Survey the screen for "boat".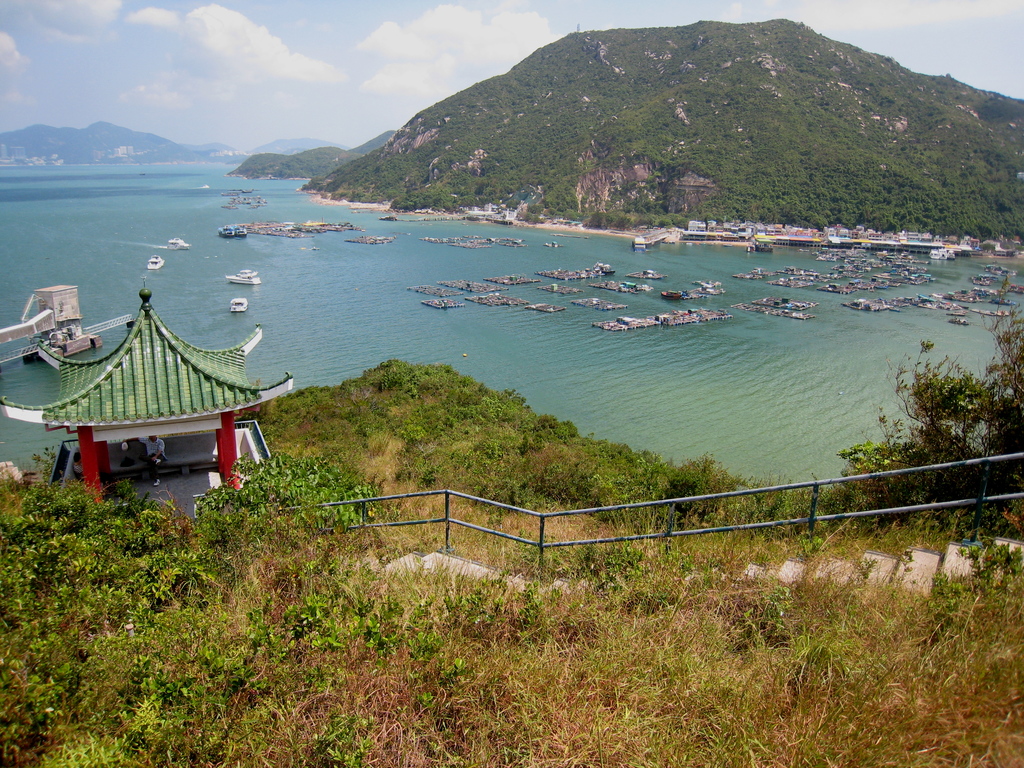
Survey found: (left=216, top=227, right=236, bottom=237).
